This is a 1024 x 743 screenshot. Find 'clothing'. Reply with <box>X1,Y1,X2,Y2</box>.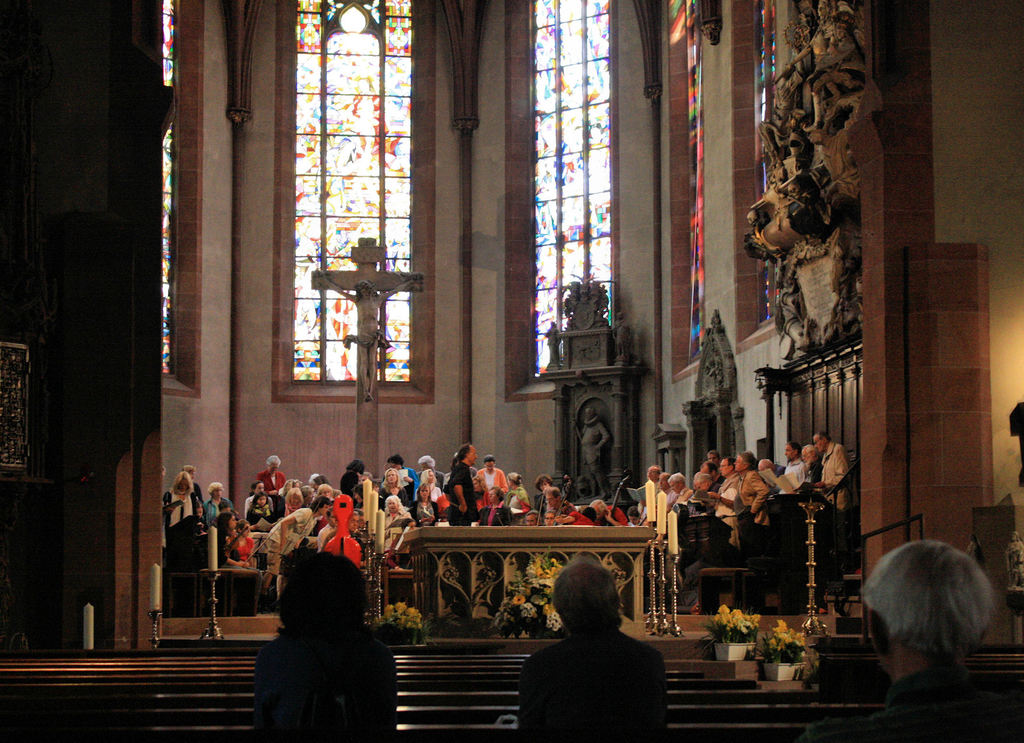
<box>334,485,338,498</box>.
